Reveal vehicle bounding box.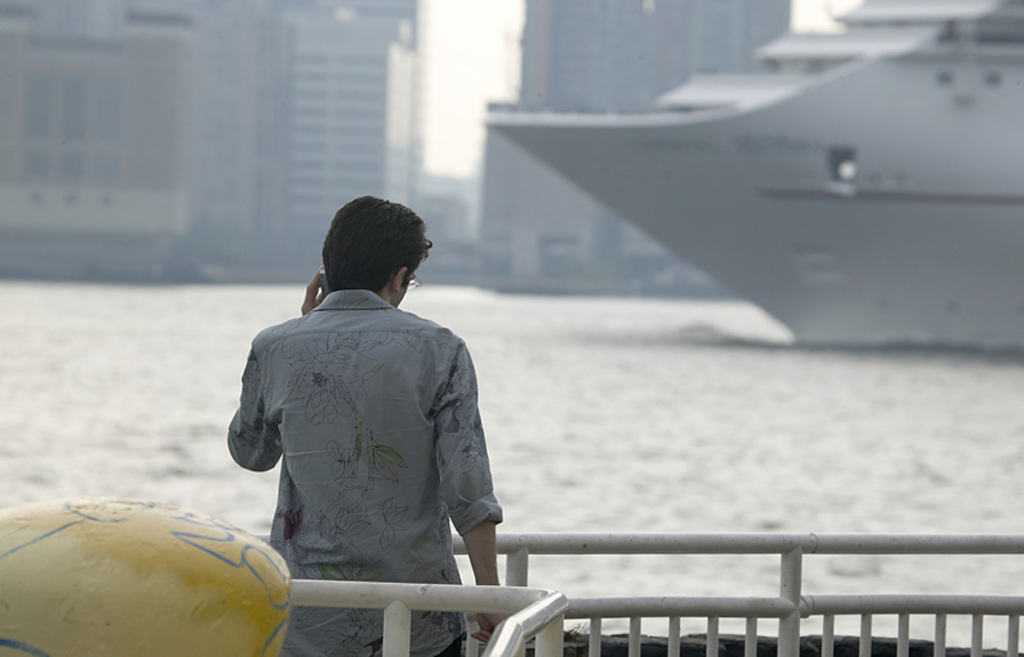
Revealed: x1=475, y1=0, x2=1023, y2=365.
